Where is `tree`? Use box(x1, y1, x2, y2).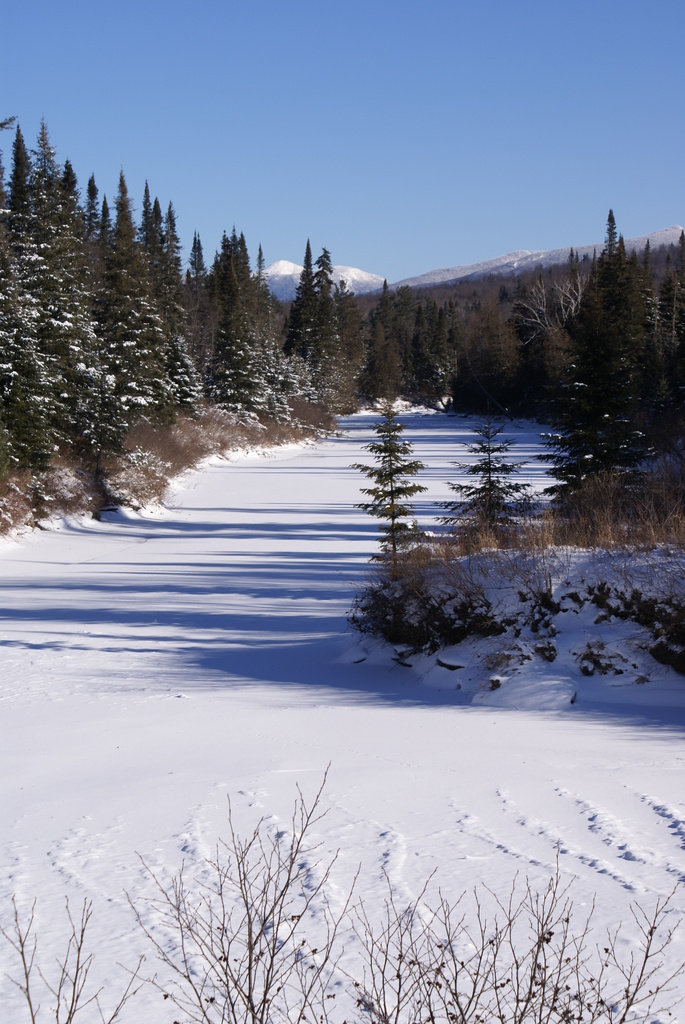
box(303, 249, 347, 354).
